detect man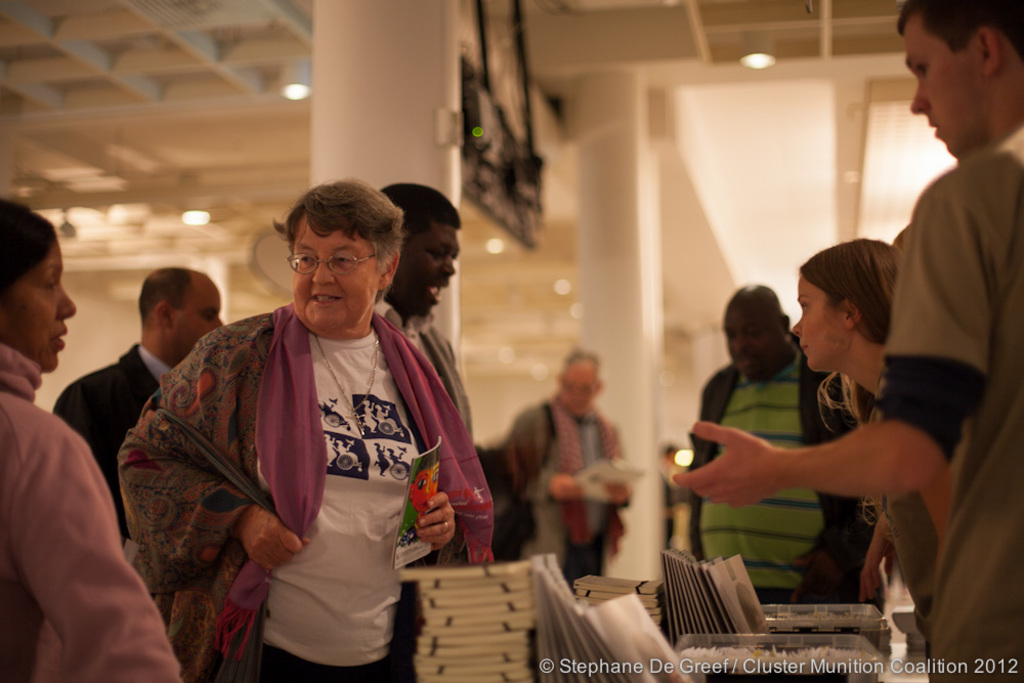
box=[369, 180, 475, 451]
